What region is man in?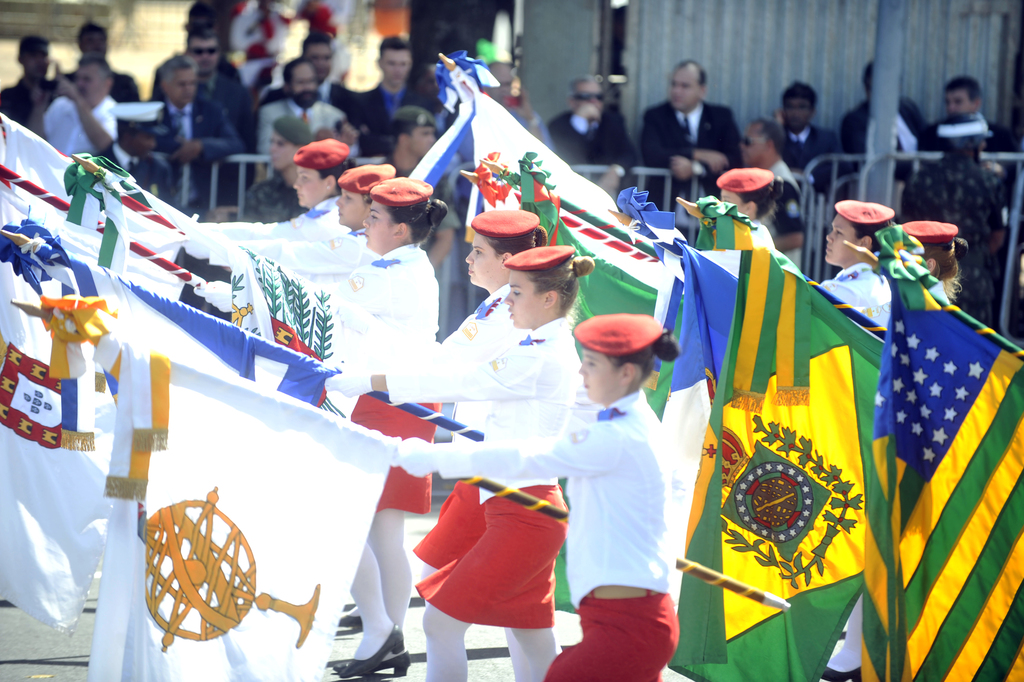
[57, 13, 138, 106].
